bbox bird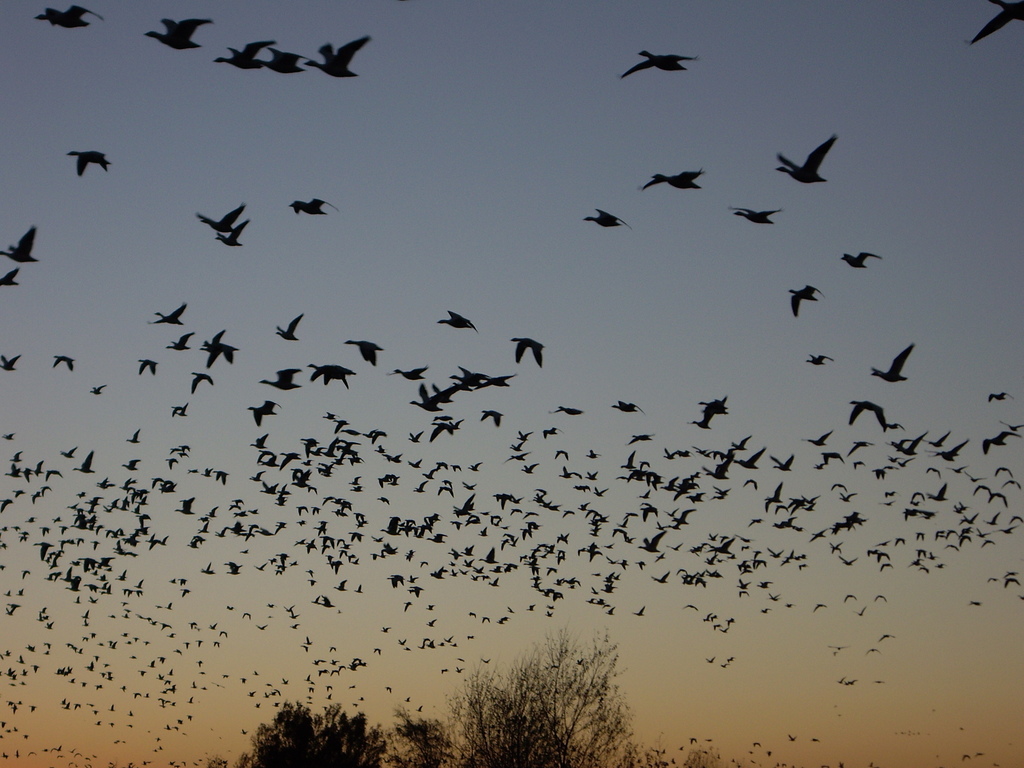
{"x1": 770, "y1": 454, "x2": 794, "y2": 473}
